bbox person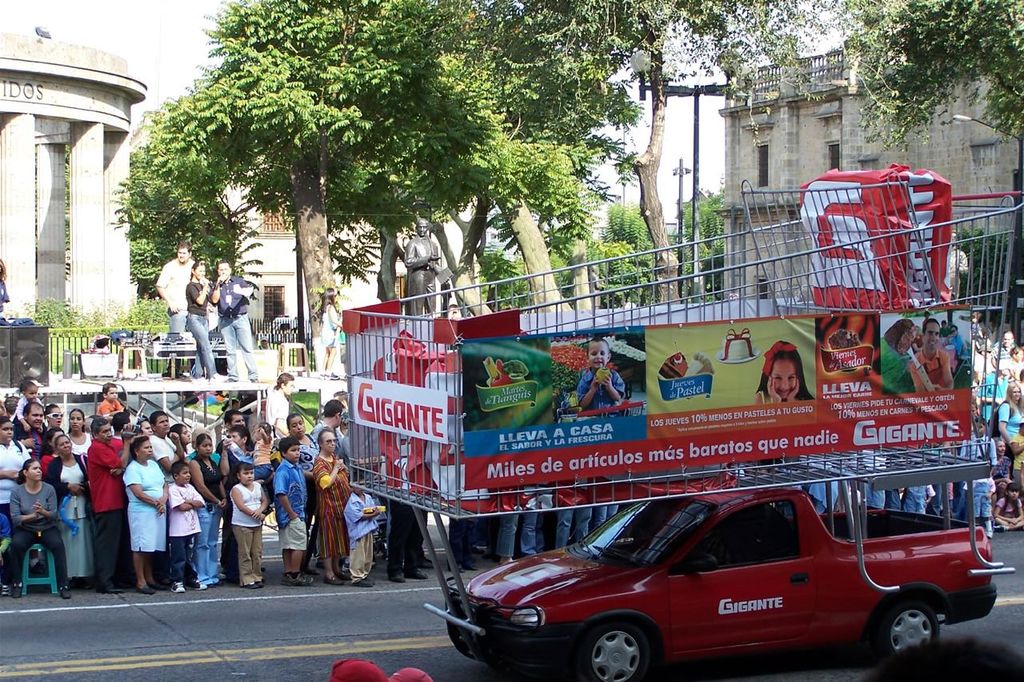
<region>574, 337, 626, 423</region>
